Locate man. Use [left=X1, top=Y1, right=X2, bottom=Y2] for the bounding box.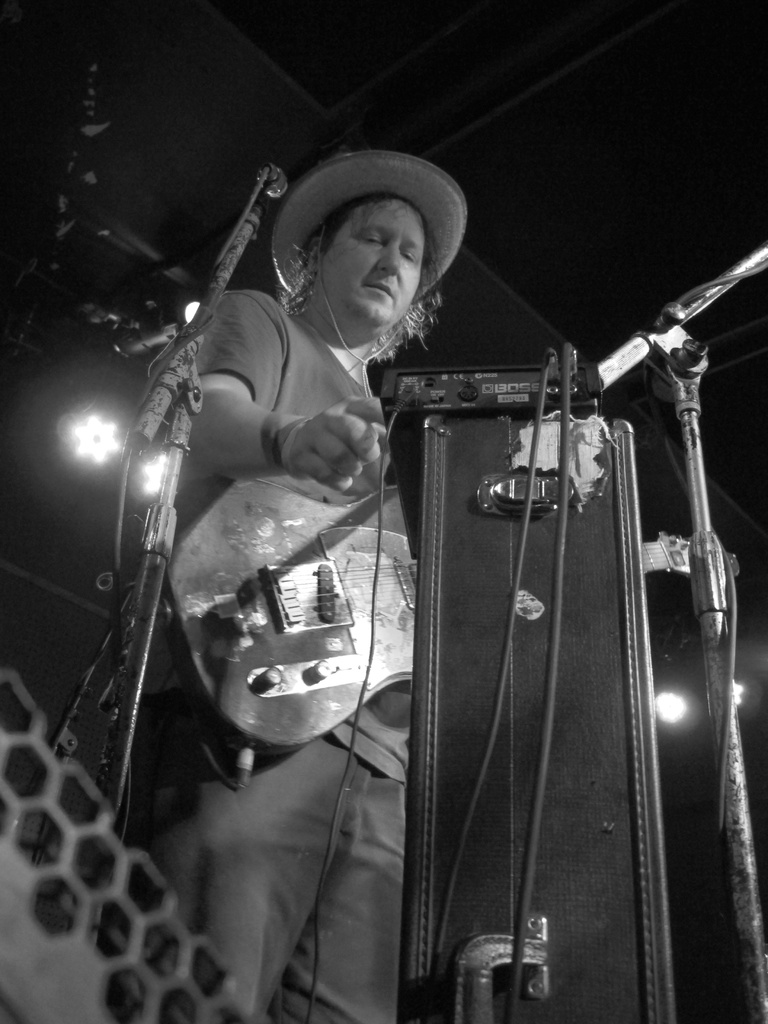
[left=109, top=154, right=471, bottom=1023].
